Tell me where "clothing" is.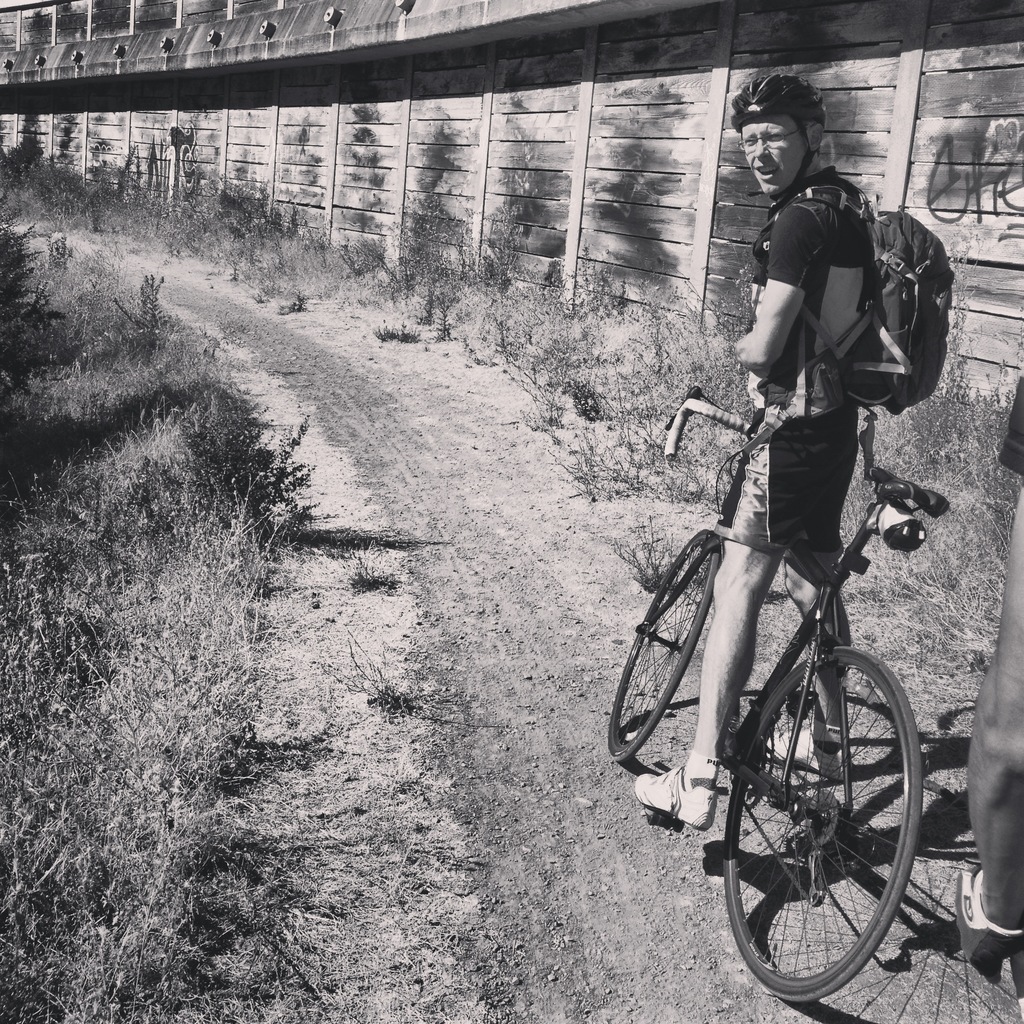
"clothing" is at (714, 162, 851, 552).
